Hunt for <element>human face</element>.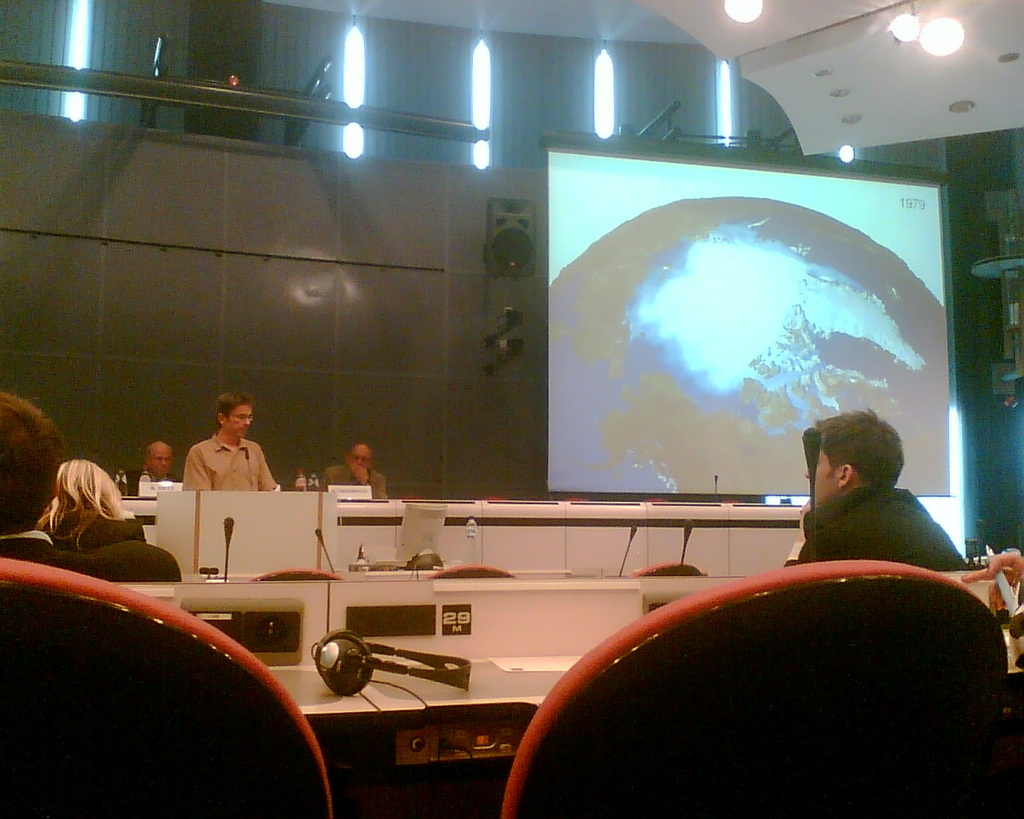
Hunted down at locate(150, 449, 172, 480).
